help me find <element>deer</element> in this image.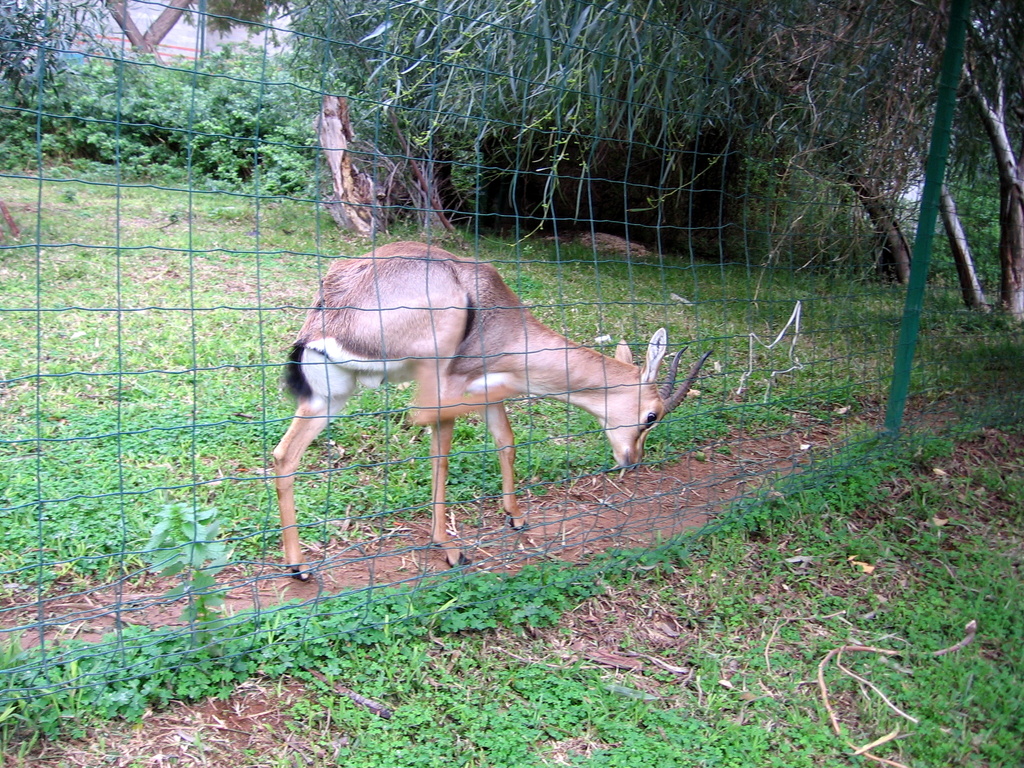
Found it: 264, 243, 713, 589.
